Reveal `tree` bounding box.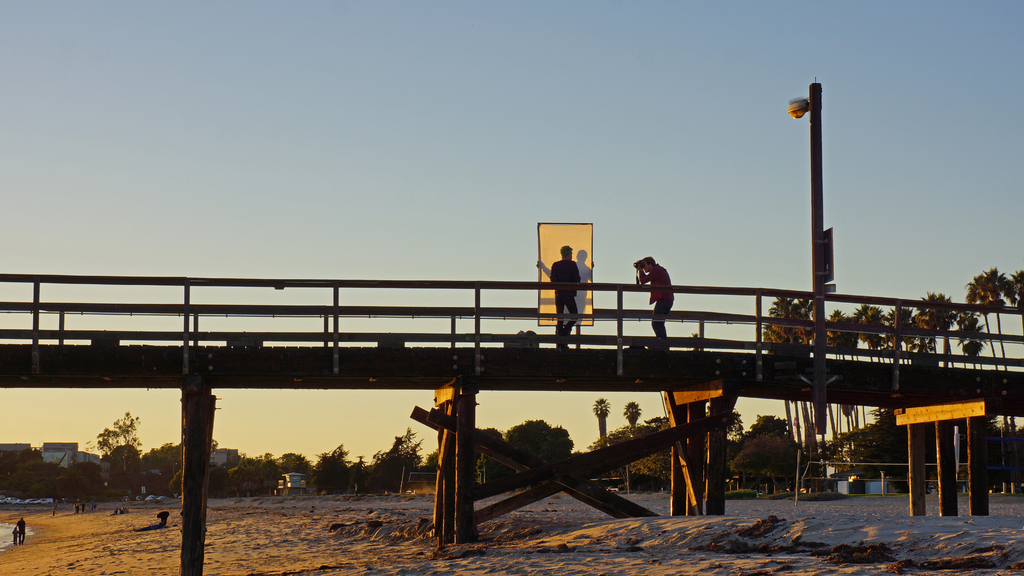
Revealed: [left=625, top=402, right=640, bottom=426].
